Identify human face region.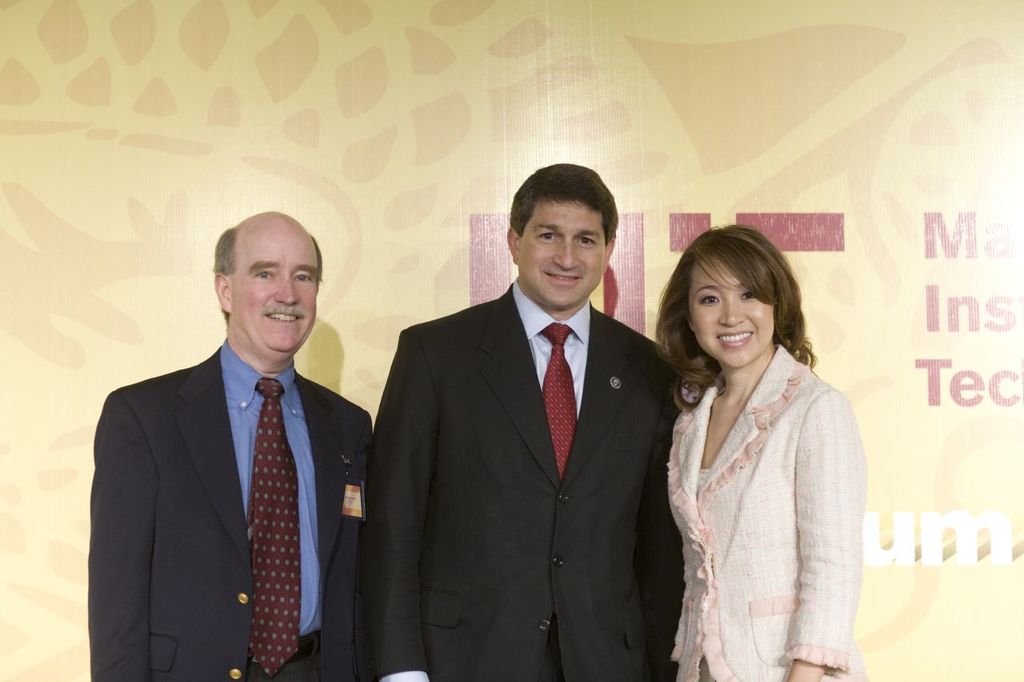
Region: box(684, 251, 774, 371).
